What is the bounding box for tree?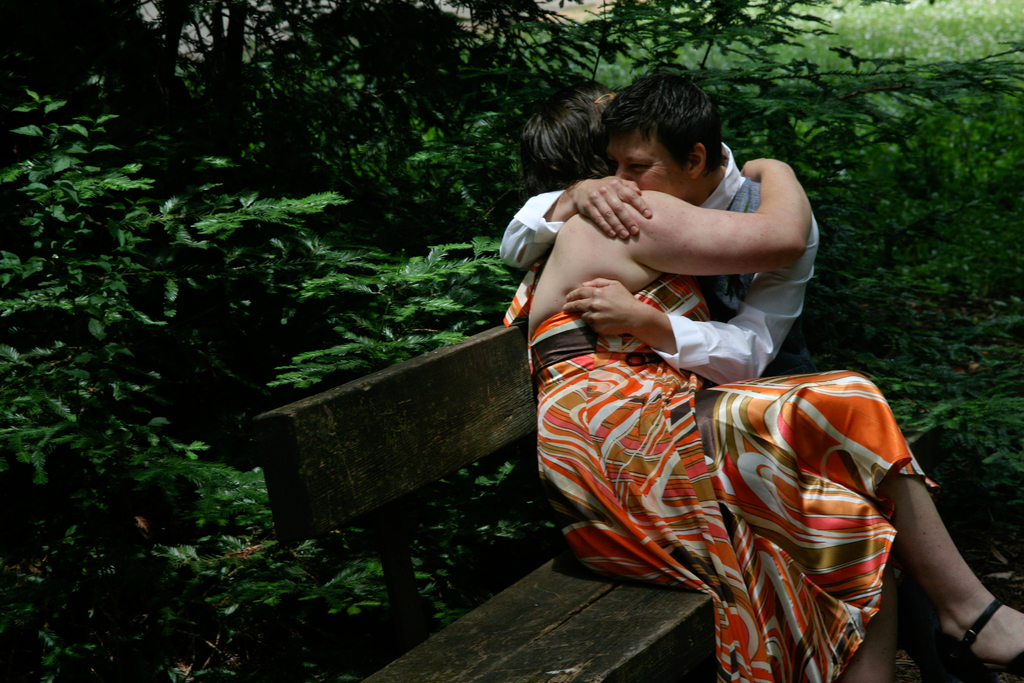
x1=0, y1=0, x2=534, y2=682.
